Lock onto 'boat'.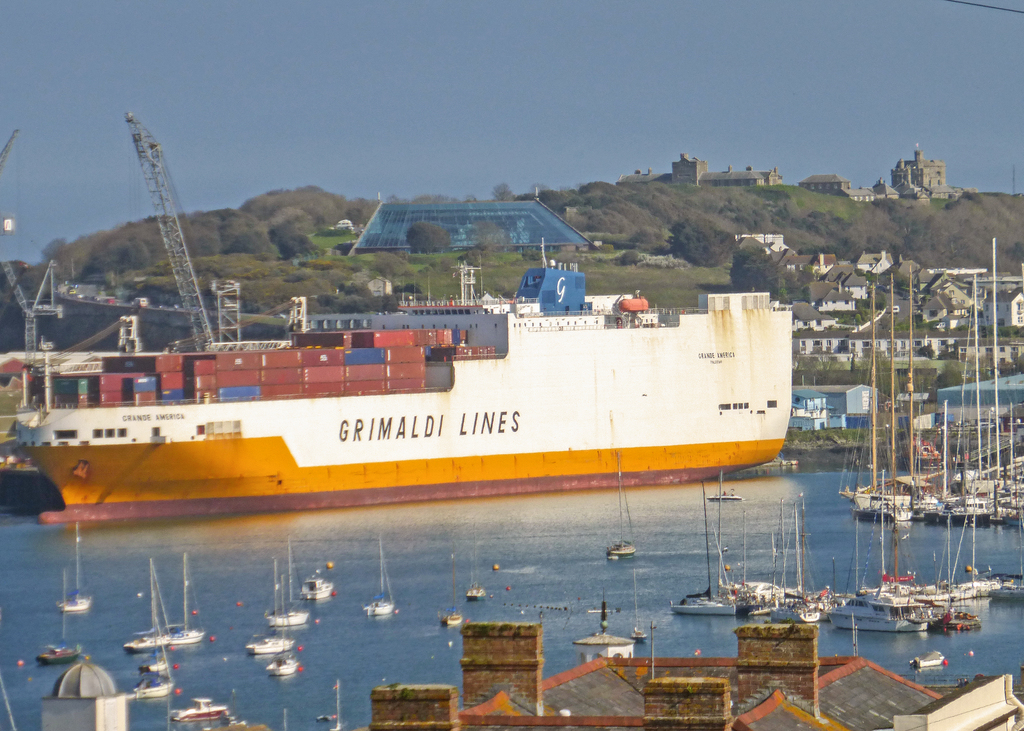
Locked: locate(54, 207, 705, 520).
